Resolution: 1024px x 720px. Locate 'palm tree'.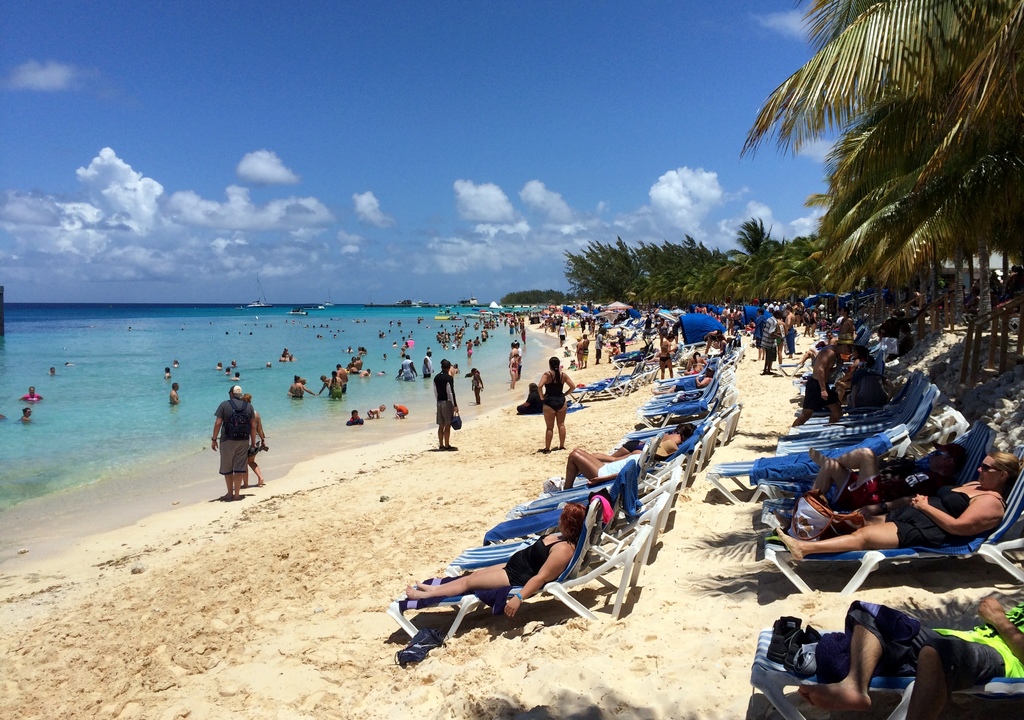
l=740, t=0, r=1023, b=287.
